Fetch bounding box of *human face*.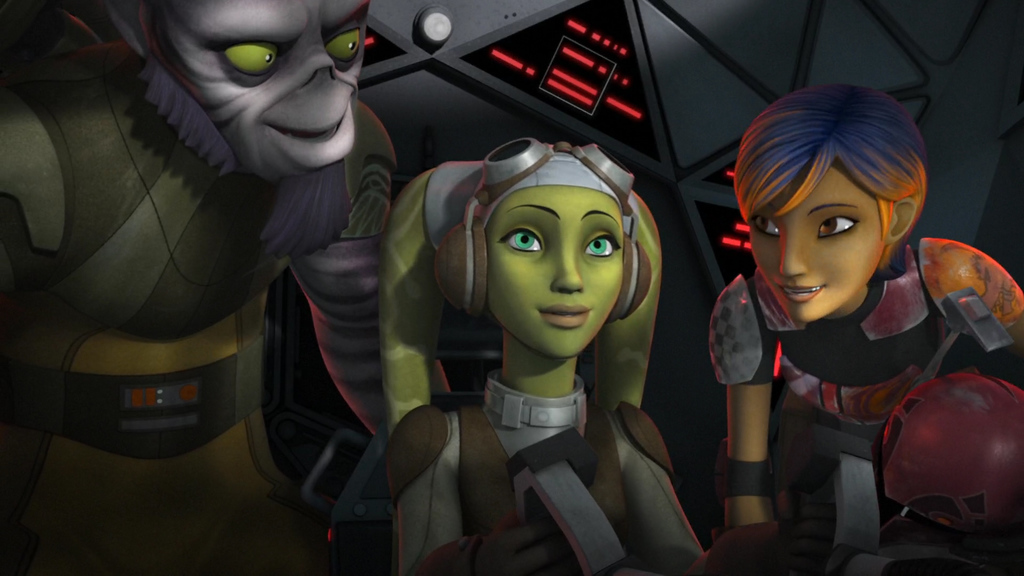
Bbox: <bbox>154, 0, 368, 172</bbox>.
